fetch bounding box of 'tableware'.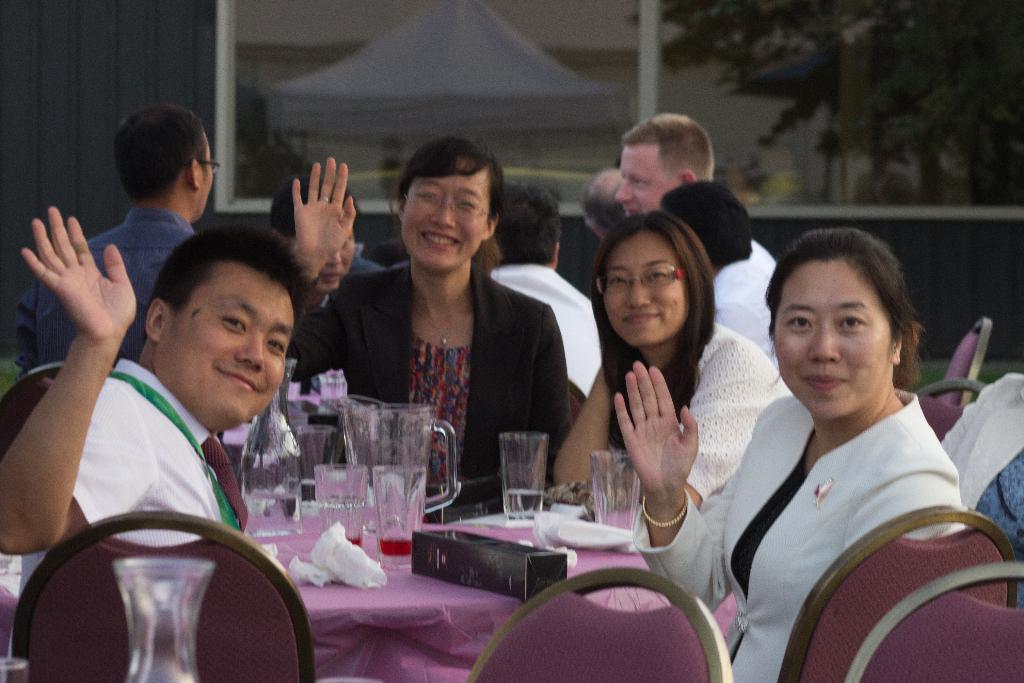
Bbox: rect(236, 384, 304, 523).
